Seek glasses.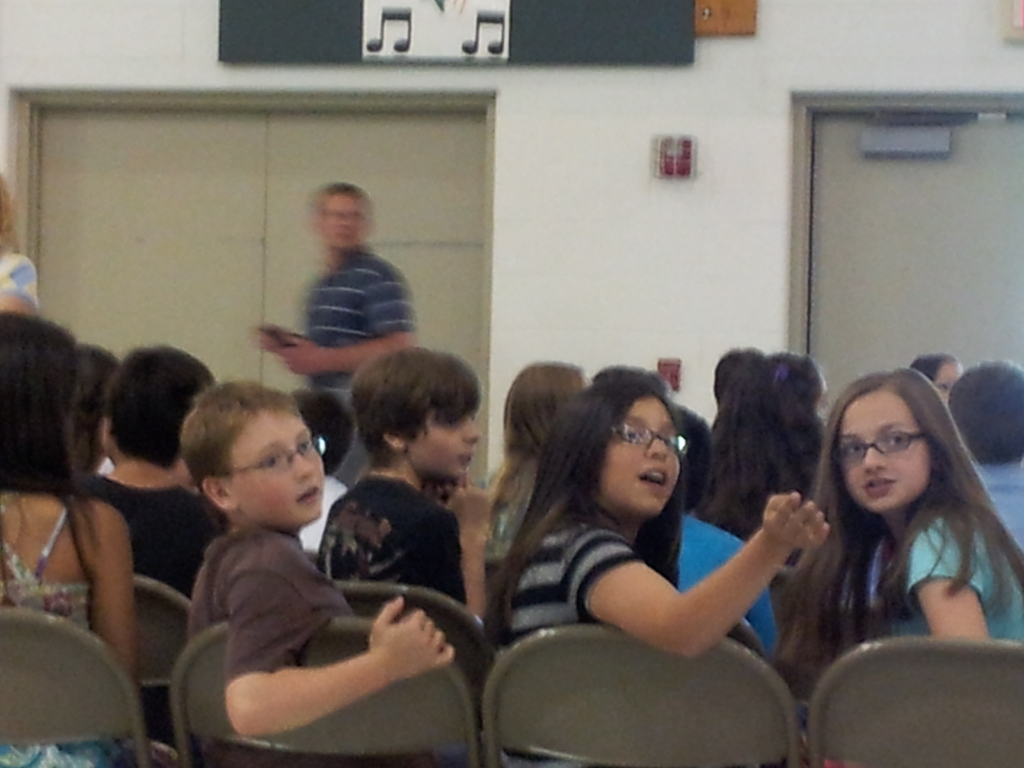
215 435 326 477.
